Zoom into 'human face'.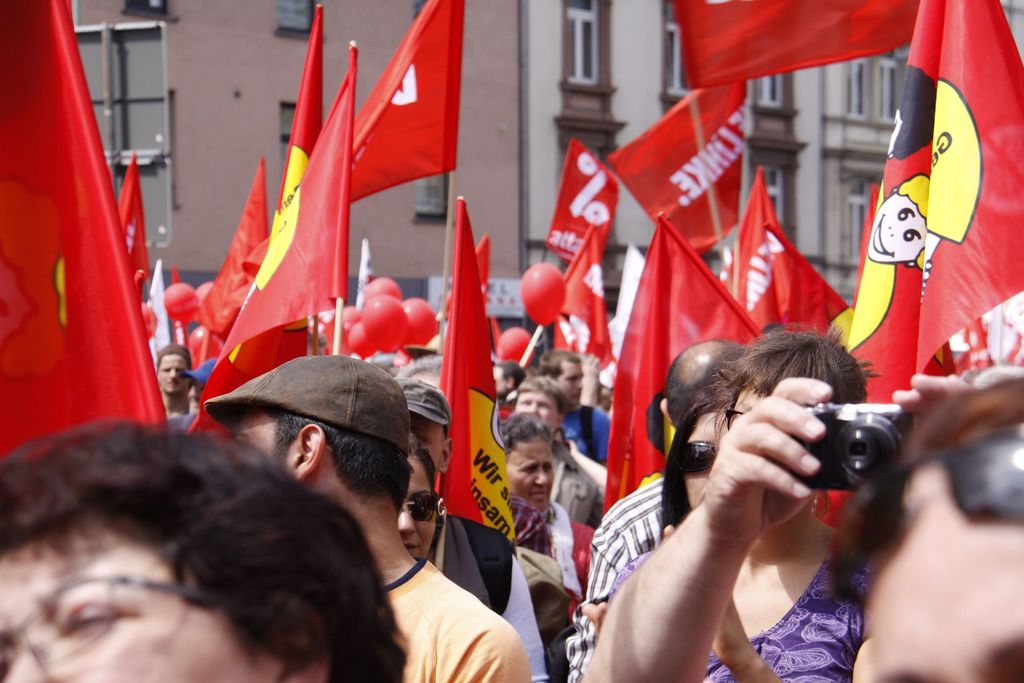
Zoom target: bbox=[682, 414, 726, 509].
